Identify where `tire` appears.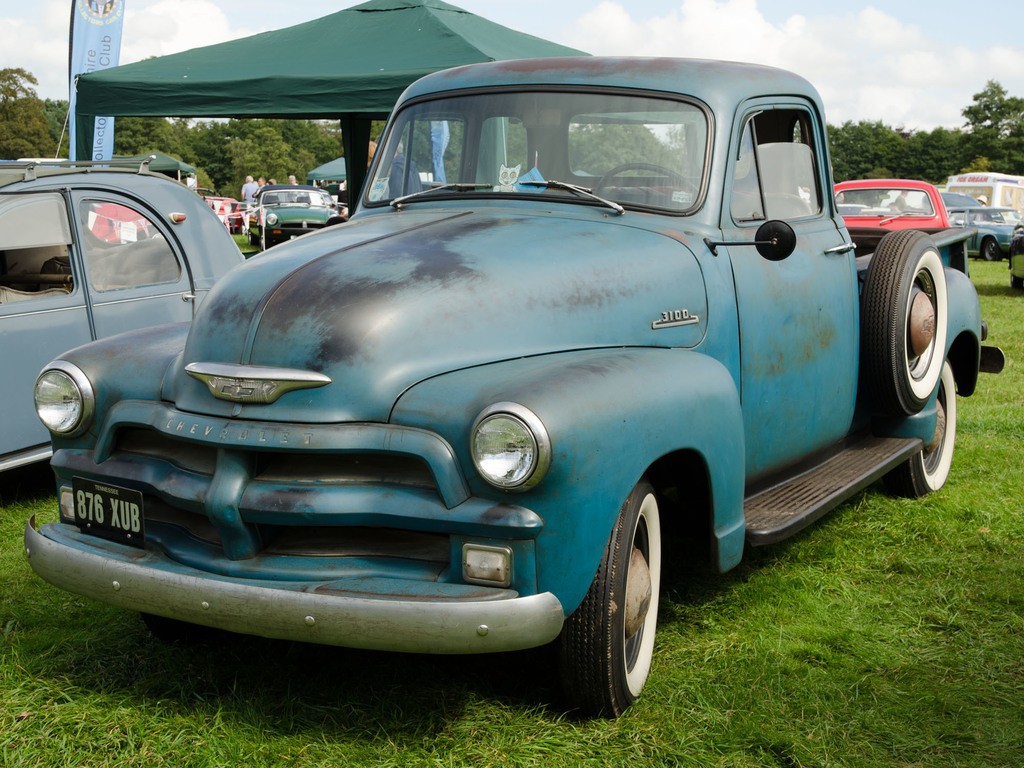
Appears at <box>258,228,273,253</box>.
